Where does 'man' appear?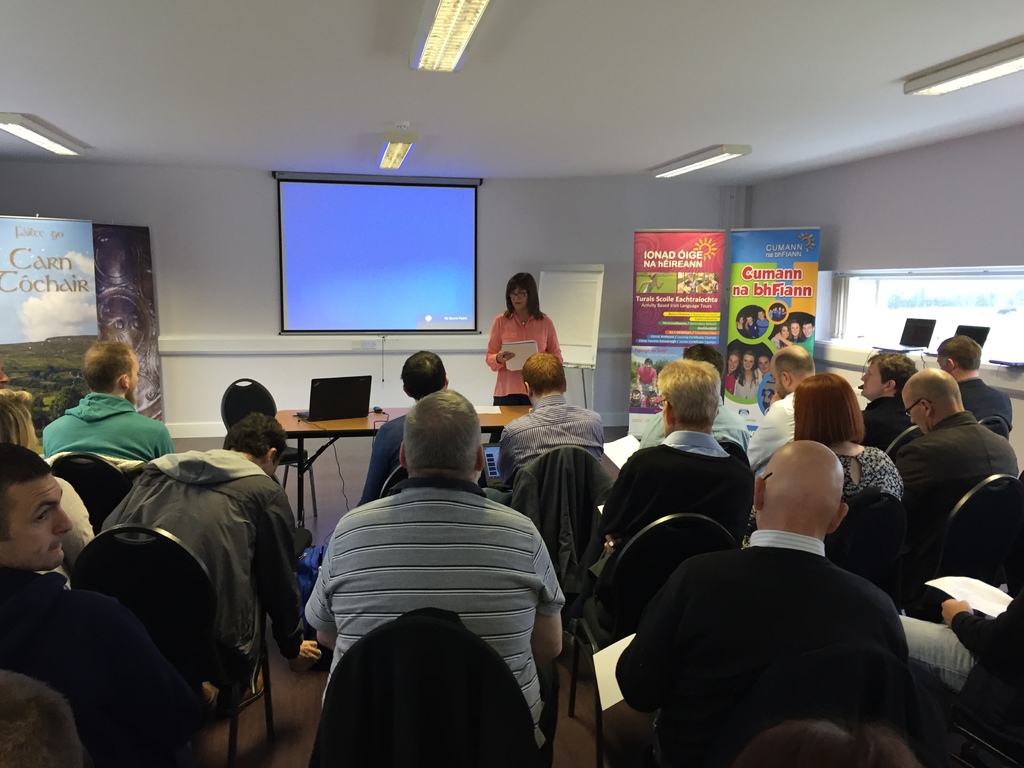
Appears at left=0, top=440, right=190, bottom=767.
